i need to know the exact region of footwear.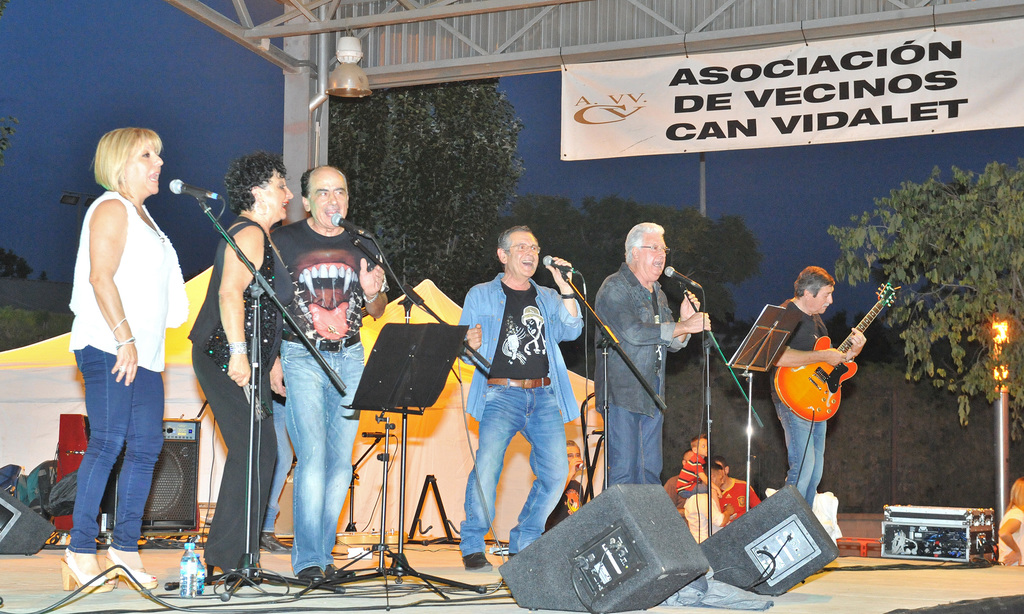
Region: {"x1": 56, "y1": 549, "x2": 111, "y2": 590}.
